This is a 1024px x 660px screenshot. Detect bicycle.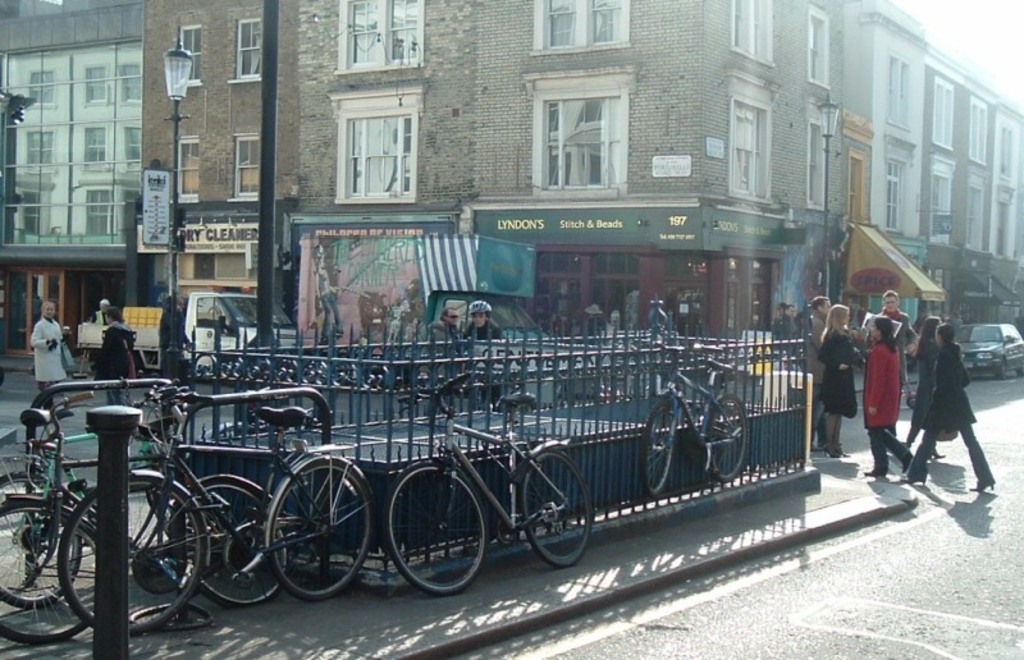
[65, 388, 374, 640].
